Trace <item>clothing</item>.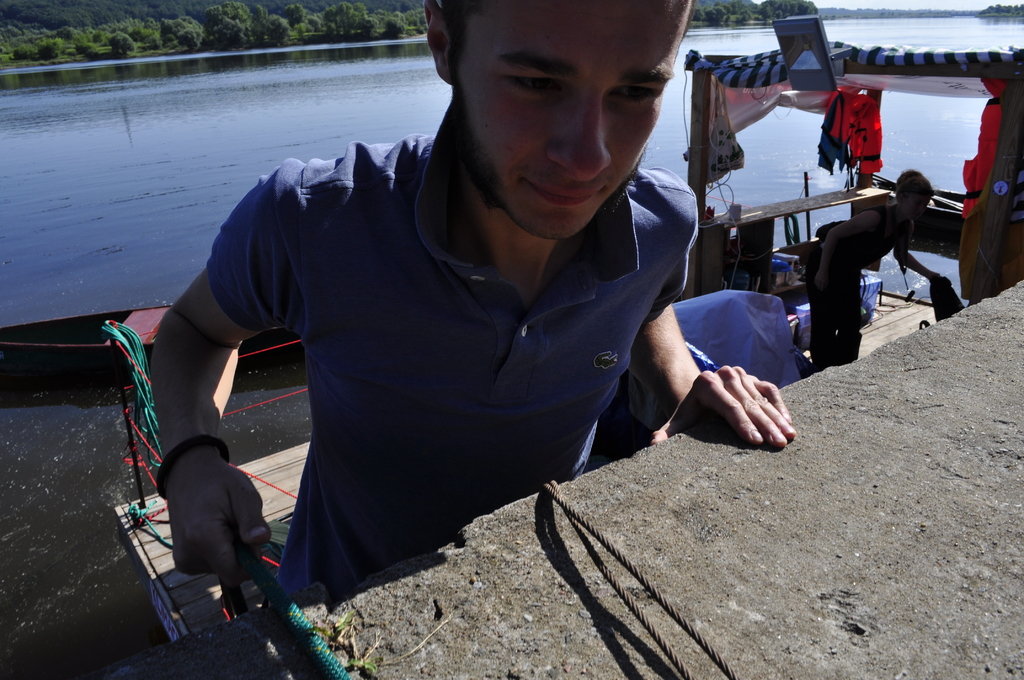
Traced to <region>157, 41, 752, 589</region>.
